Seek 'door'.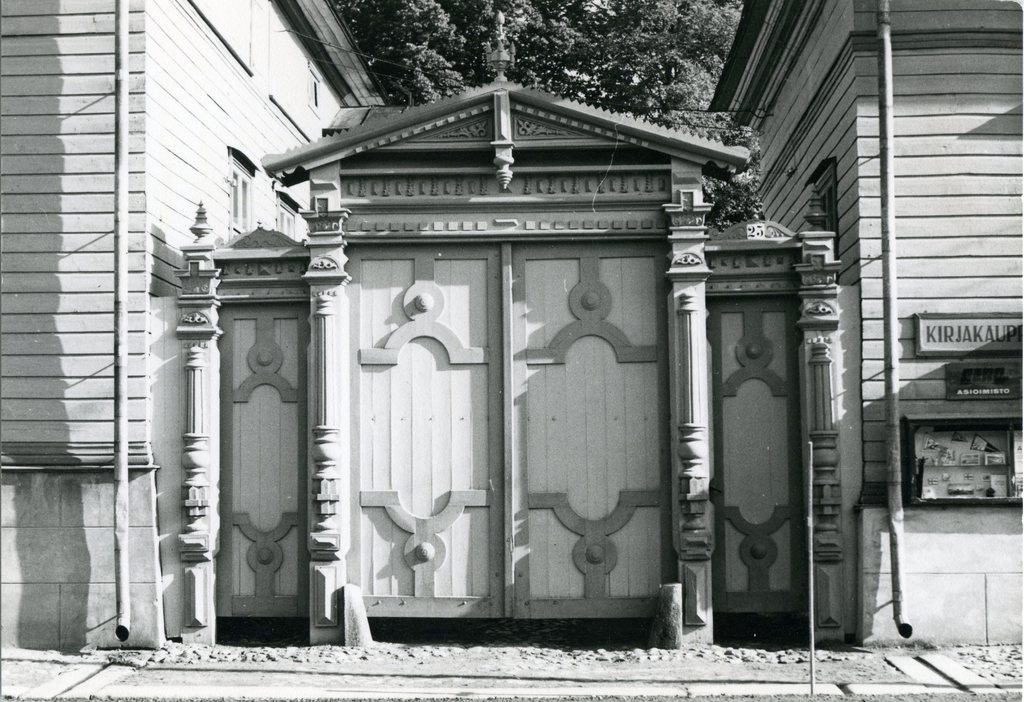
299,211,671,637.
